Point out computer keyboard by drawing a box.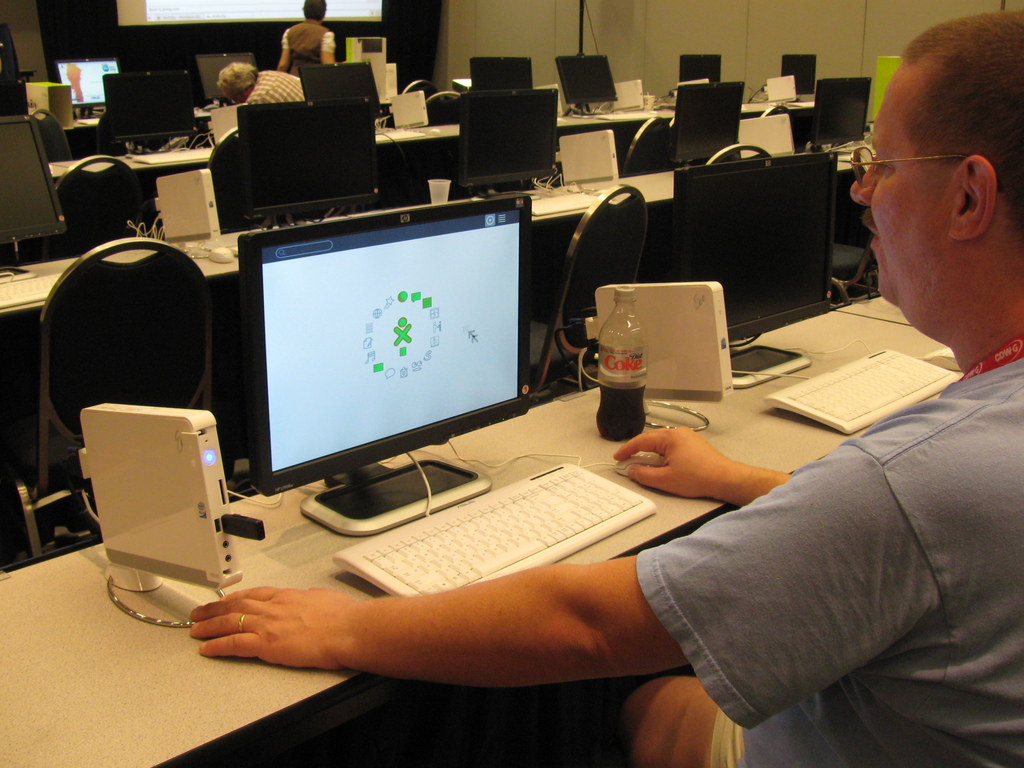
l=532, t=176, r=614, b=214.
